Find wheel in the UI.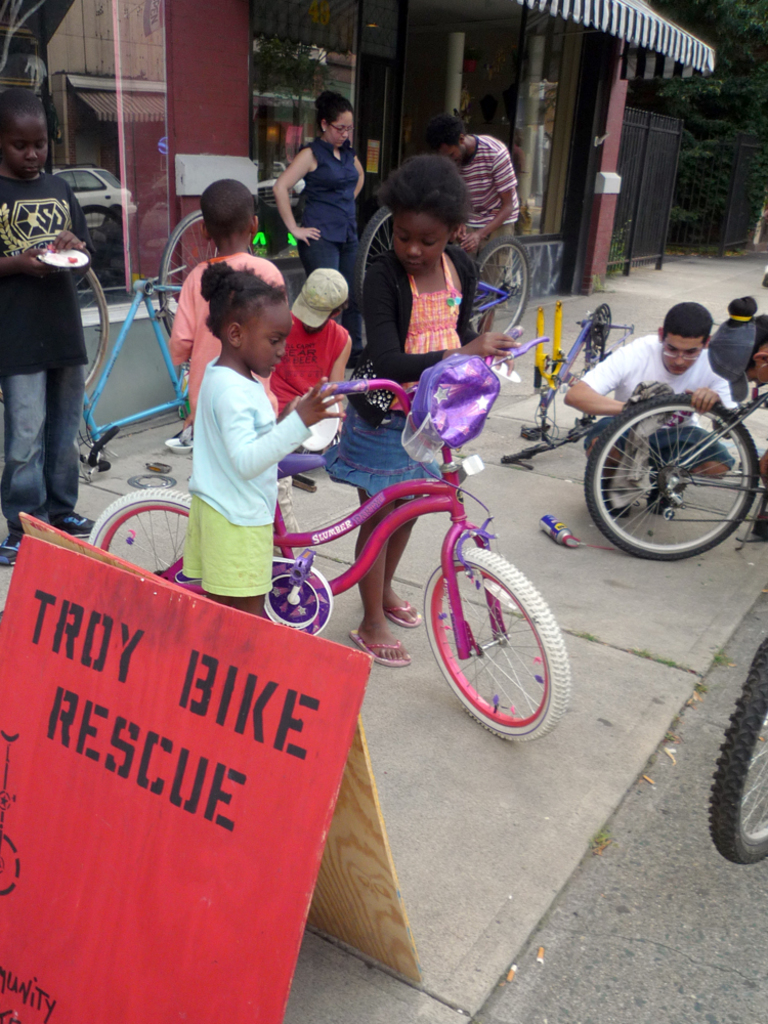
UI element at {"left": 474, "top": 230, "right": 535, "bottom": 344}.
